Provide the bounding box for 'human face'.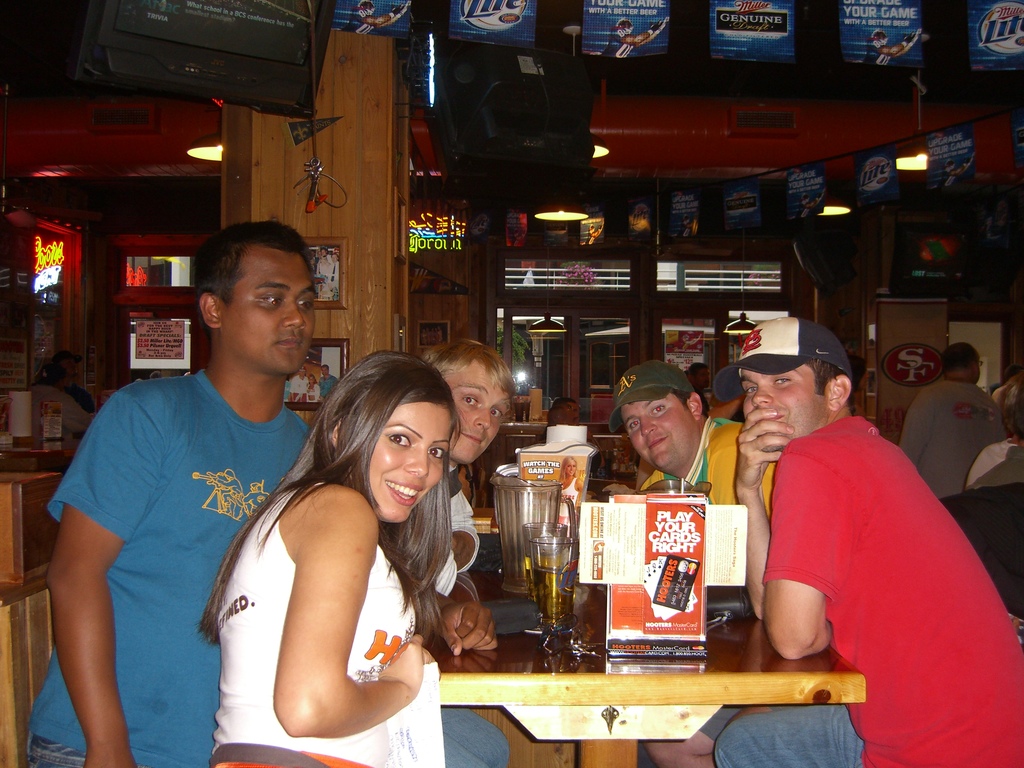
(366, 401, 444, 524).
